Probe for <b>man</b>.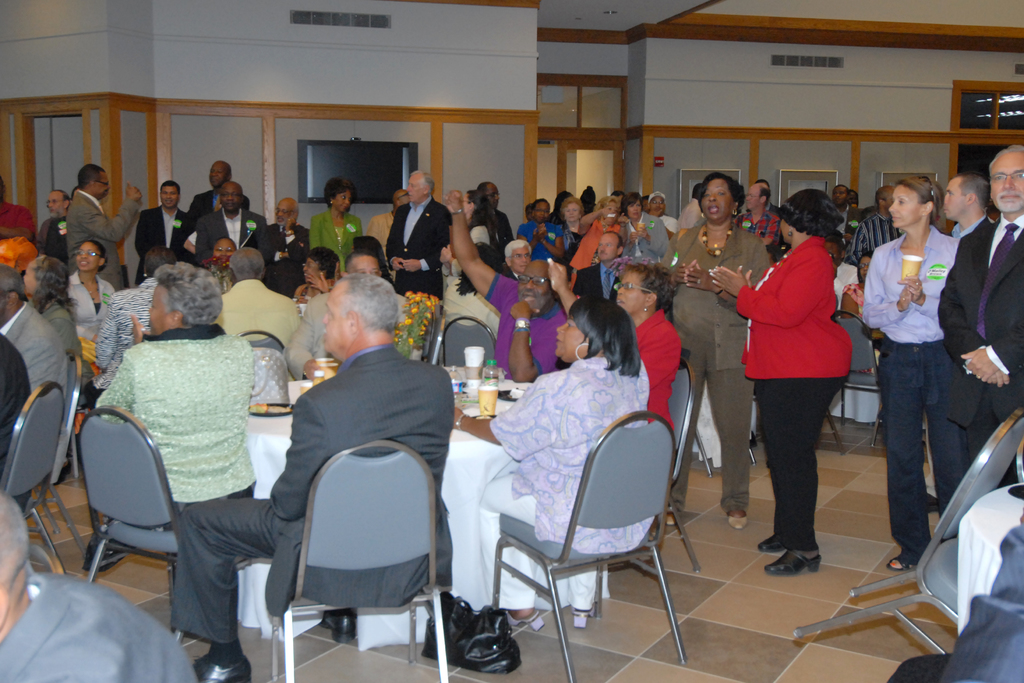
Probe result: x1=444 y1=189 x2=568 y2=381.
